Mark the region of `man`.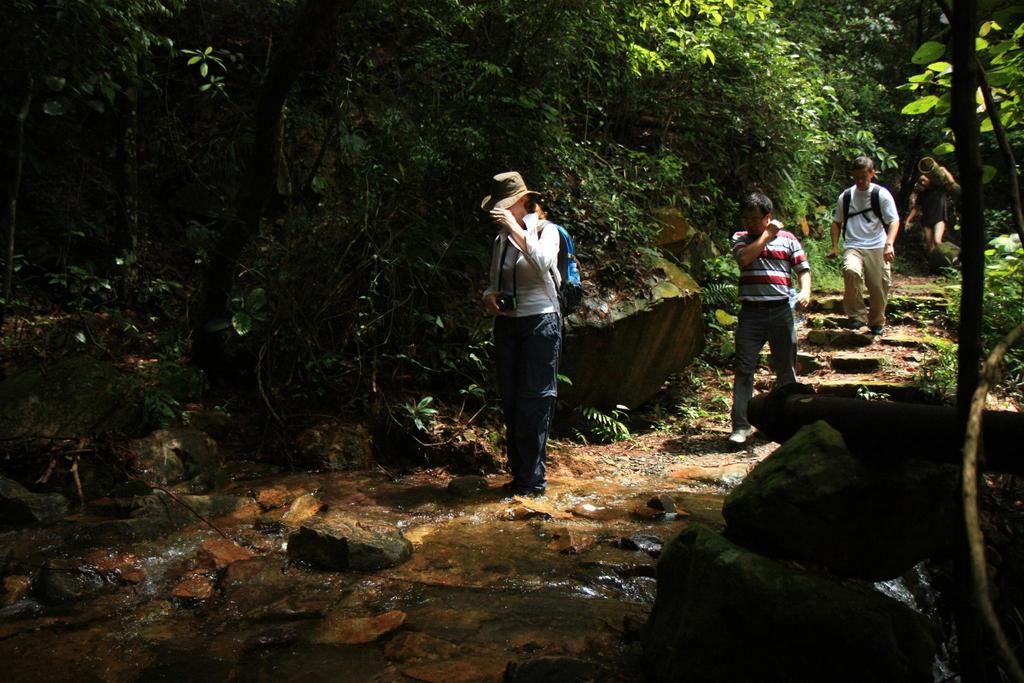
Region: (477,185,584,465).
